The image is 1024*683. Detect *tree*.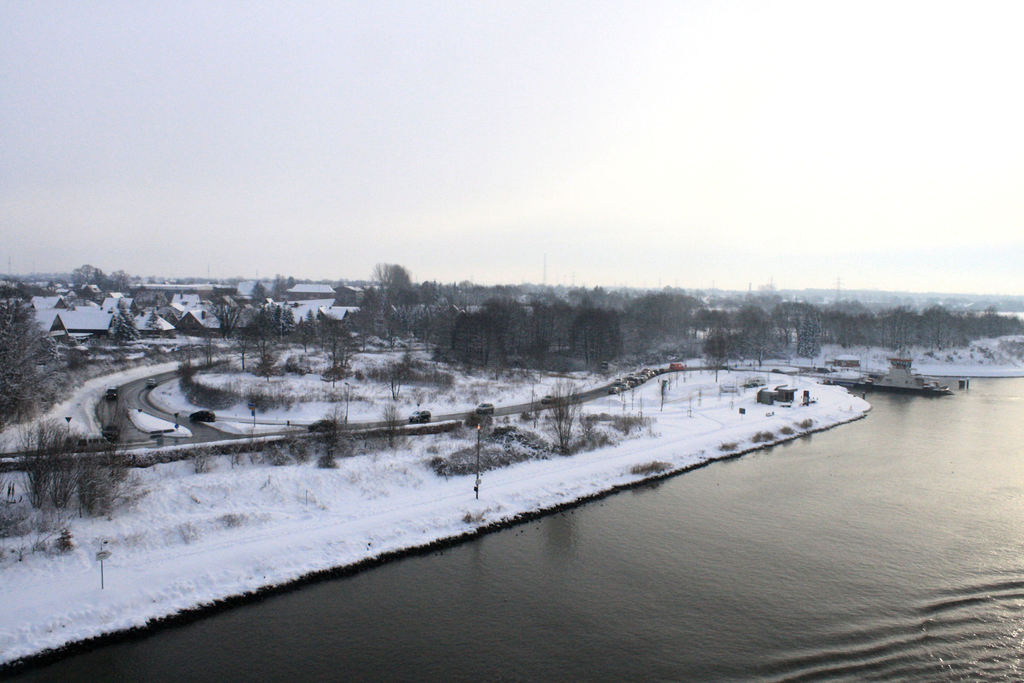
Detection: (left=115, top=304, right=145, bottom=342).
